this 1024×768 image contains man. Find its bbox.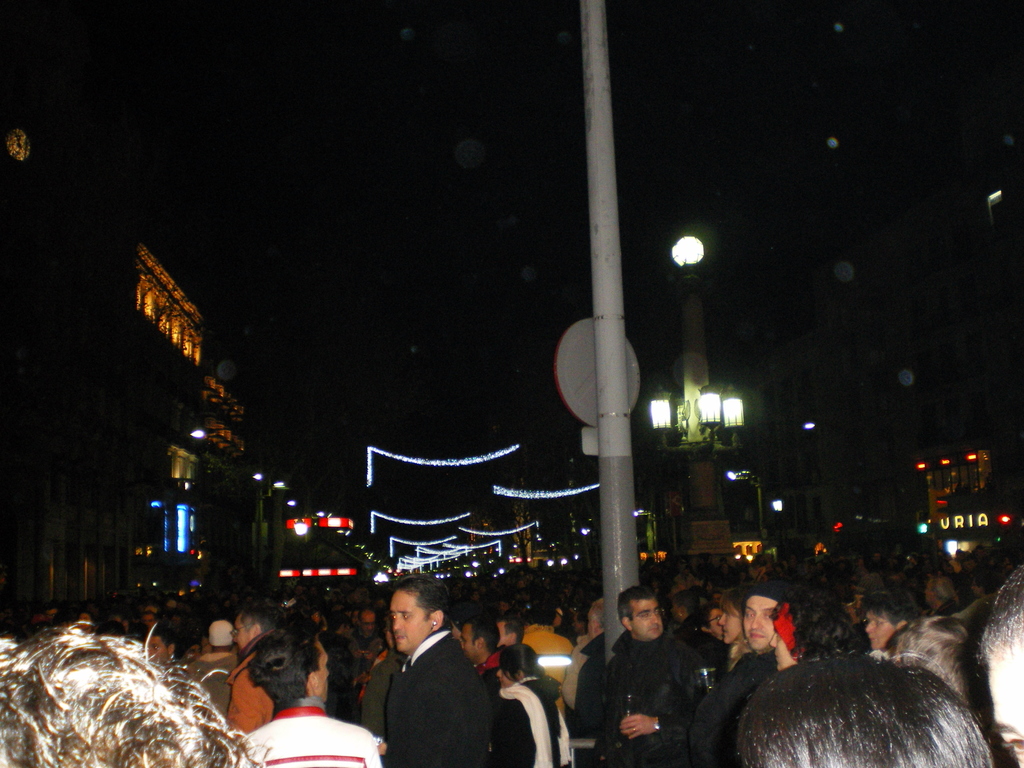
select_region(381, 570, 500, 767).
